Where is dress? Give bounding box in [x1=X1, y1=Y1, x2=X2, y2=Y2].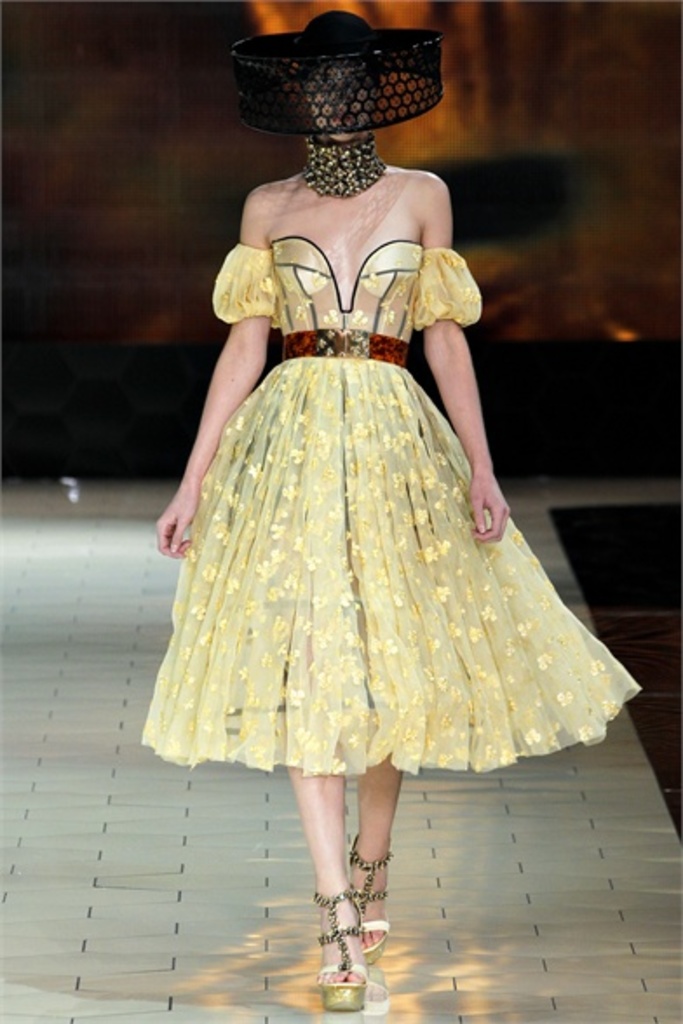
[x1=138, y1=232, x2=641, y2=785].
